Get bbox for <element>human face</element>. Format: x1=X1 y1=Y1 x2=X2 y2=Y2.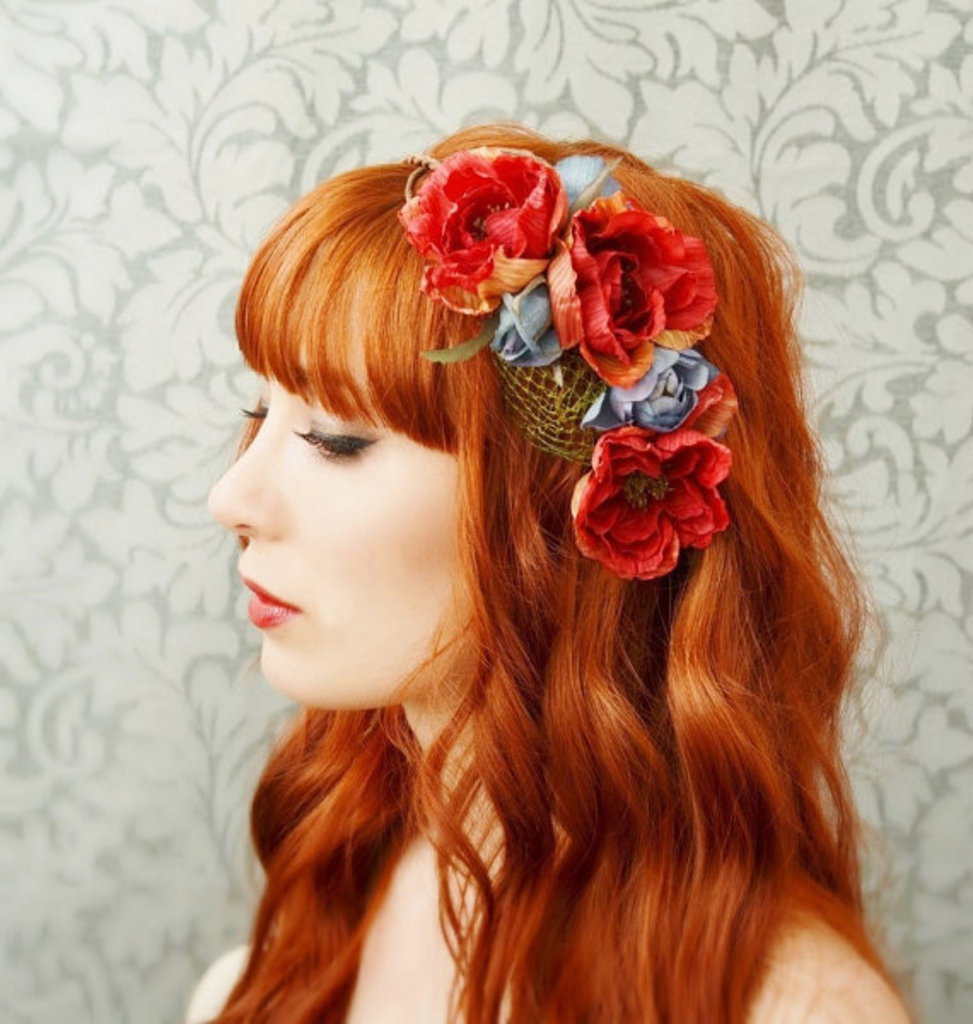
x1=208 y1=230 x2=555 y2=713.
